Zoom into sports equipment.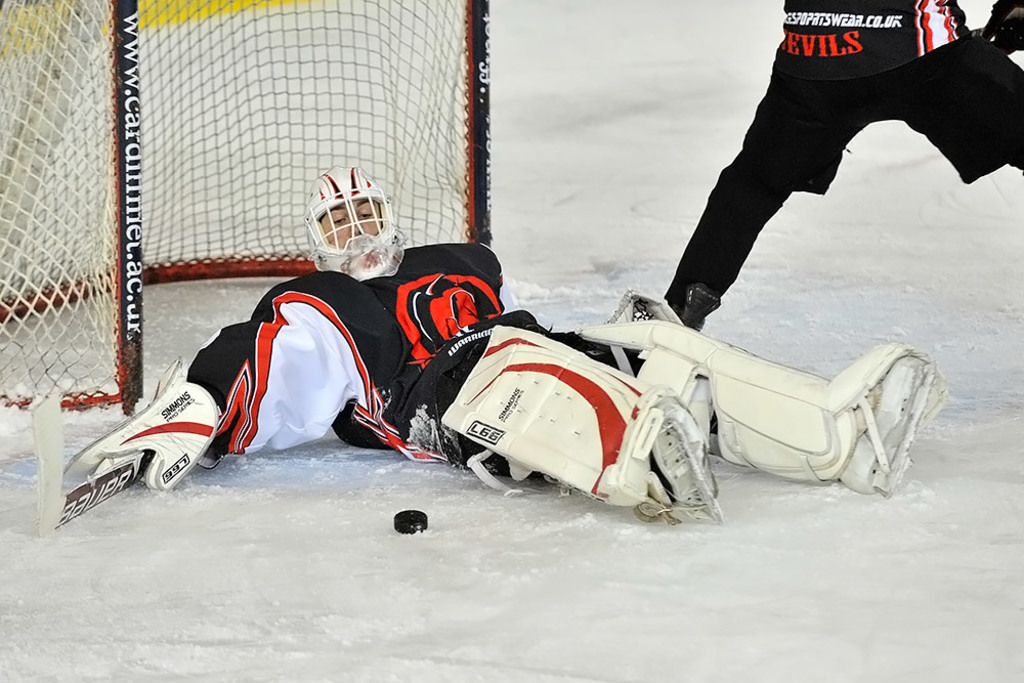
Zoom target: [x1=391, y1=509, x2=429, y2=538].
